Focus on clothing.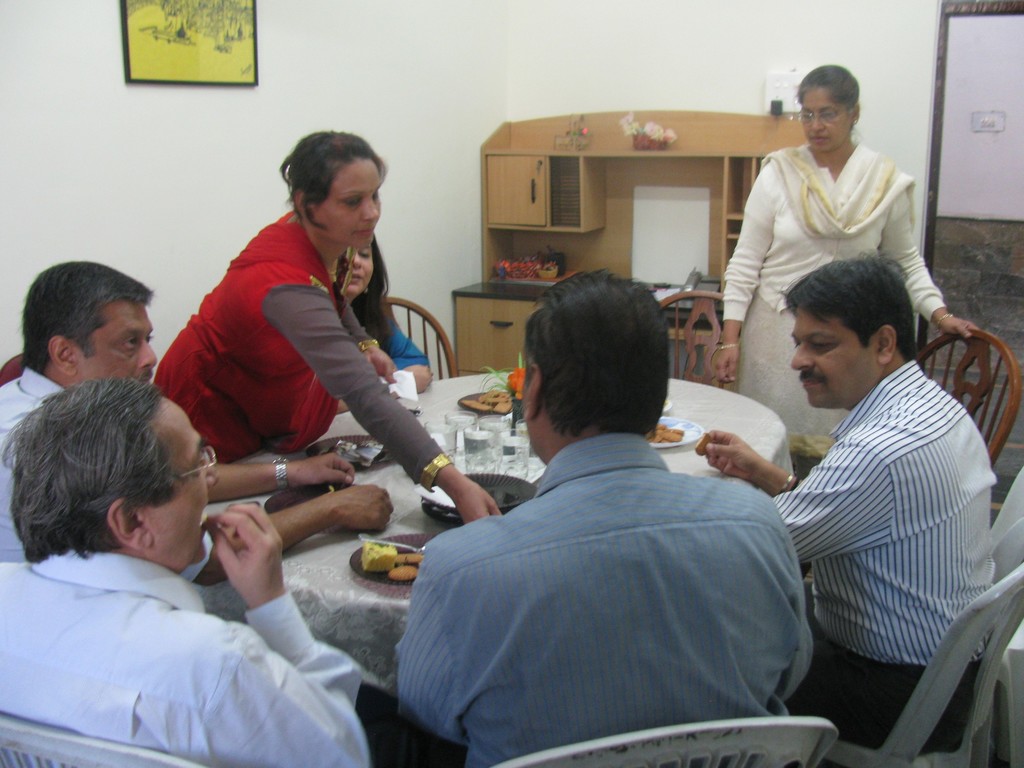
Focused at box(726, 134, 951, 447).
